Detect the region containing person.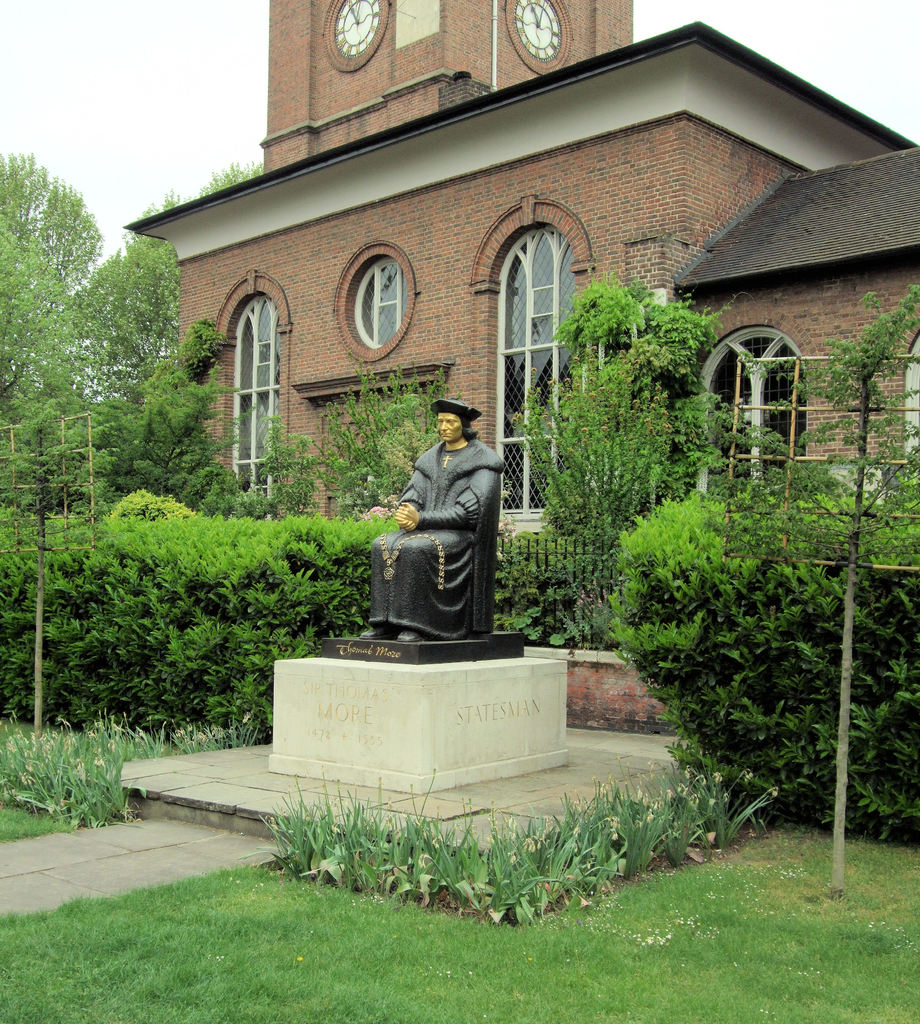
BBox(383, 377, 529, 649).
